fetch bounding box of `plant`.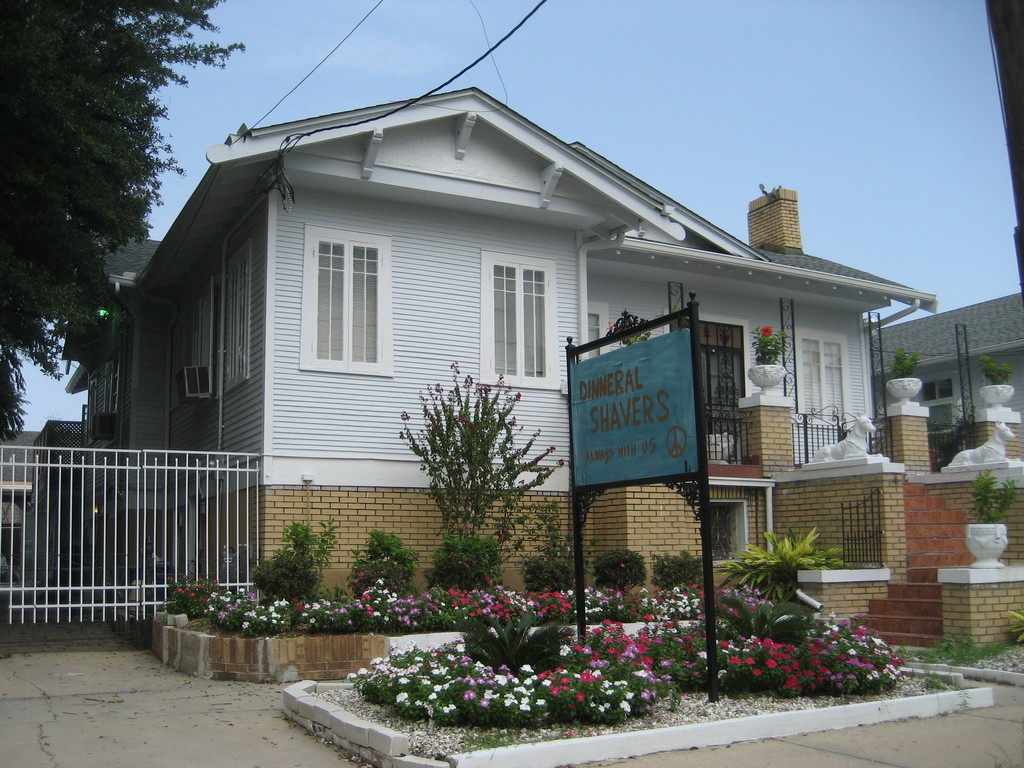
Bbox: region(629, 545, 692, 598).
